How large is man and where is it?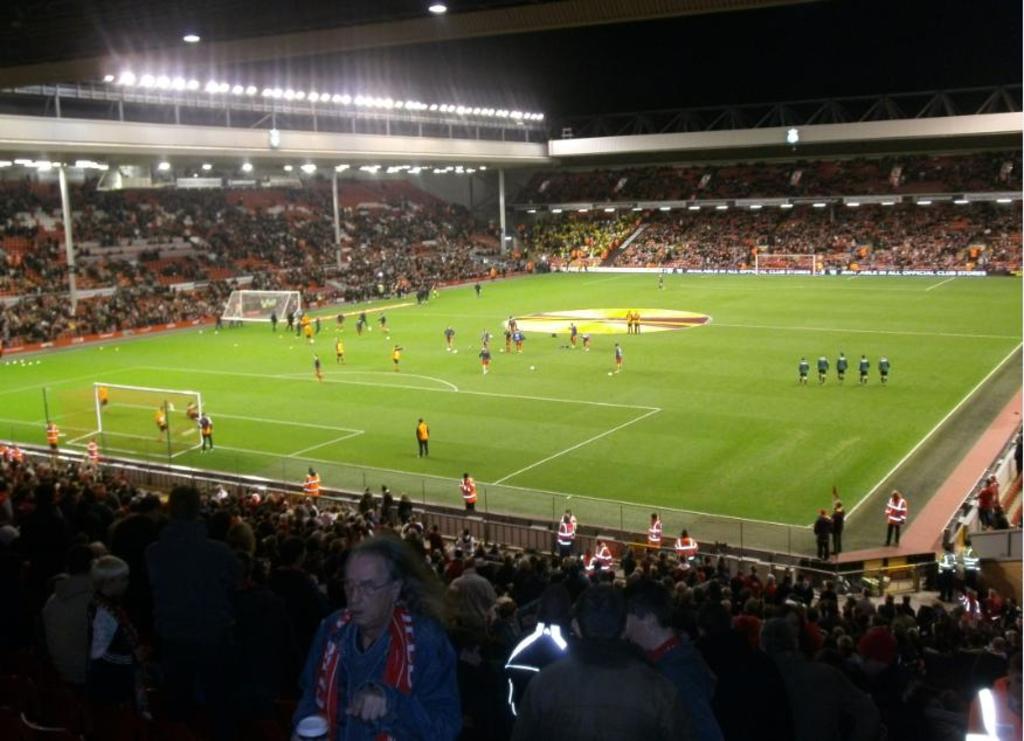
Bounding box: detection(448, 327, 450, 352).
